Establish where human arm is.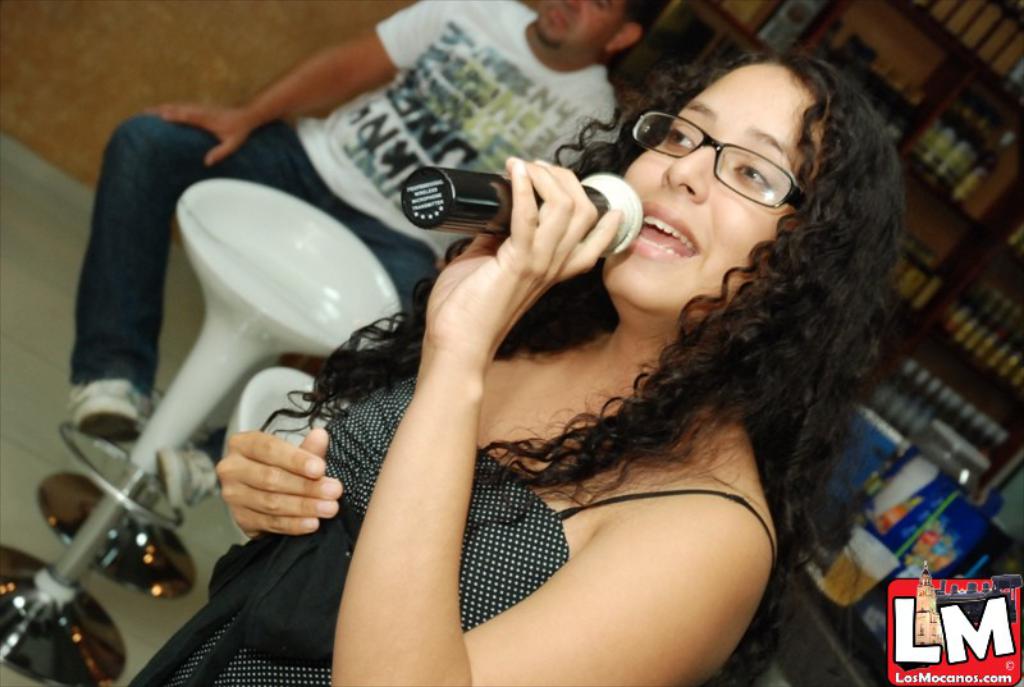
Established at BBox(515, 96, 631, 188).
